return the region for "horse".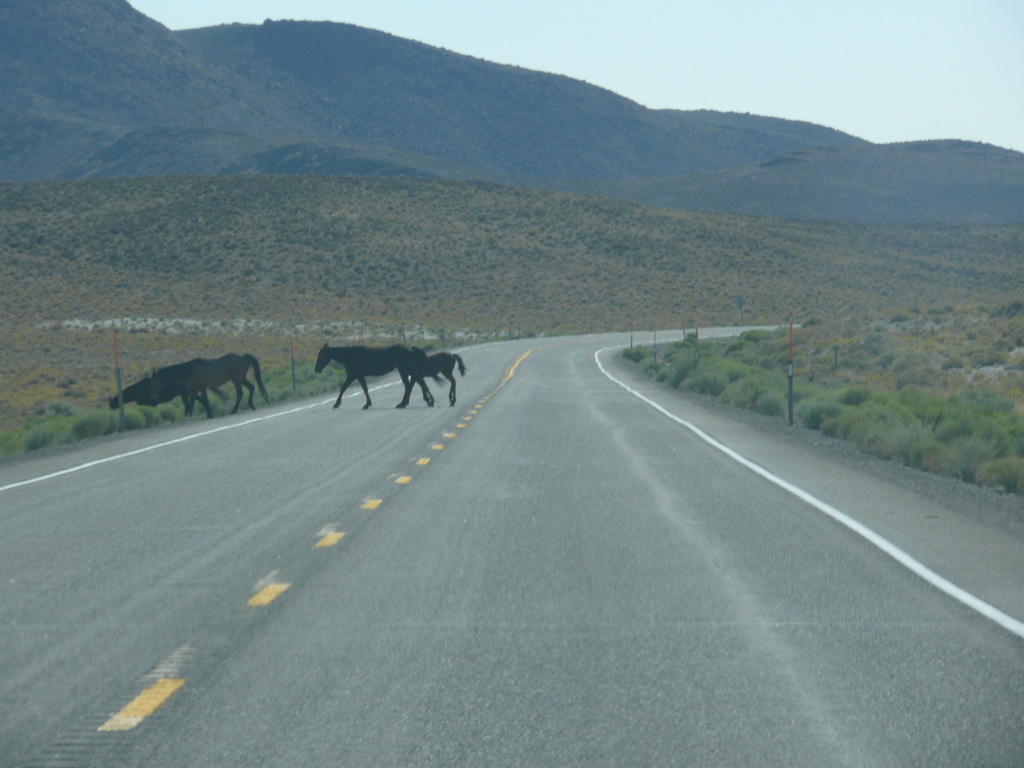
pyautogui.locateOnScreen(148, 351, 270, 420).
